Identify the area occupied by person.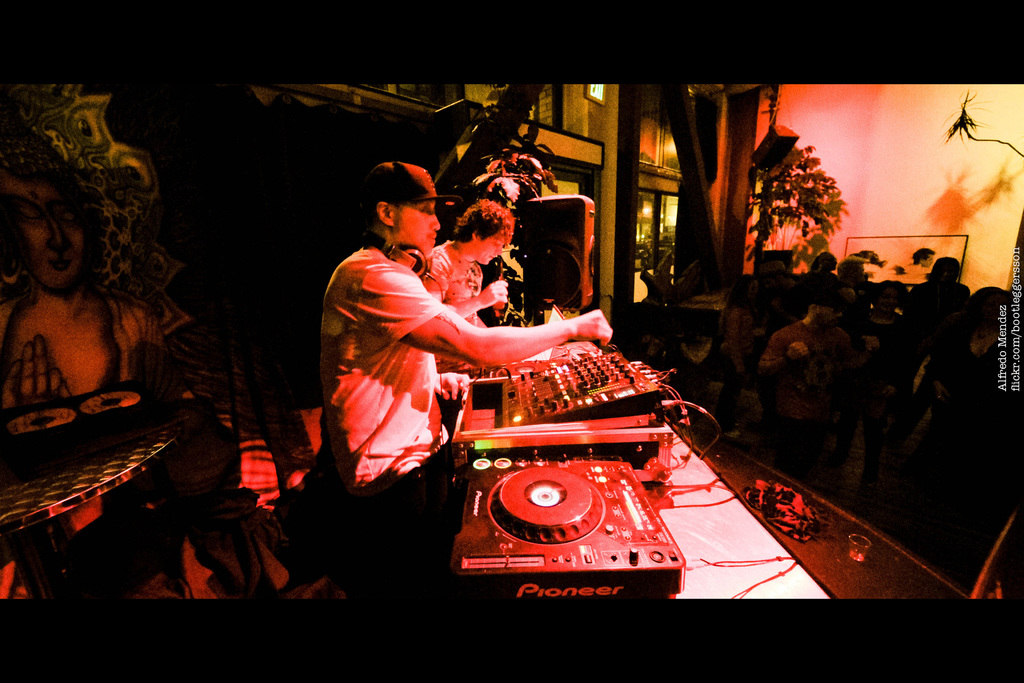
Area: <box>753,270,845,482</box>.
